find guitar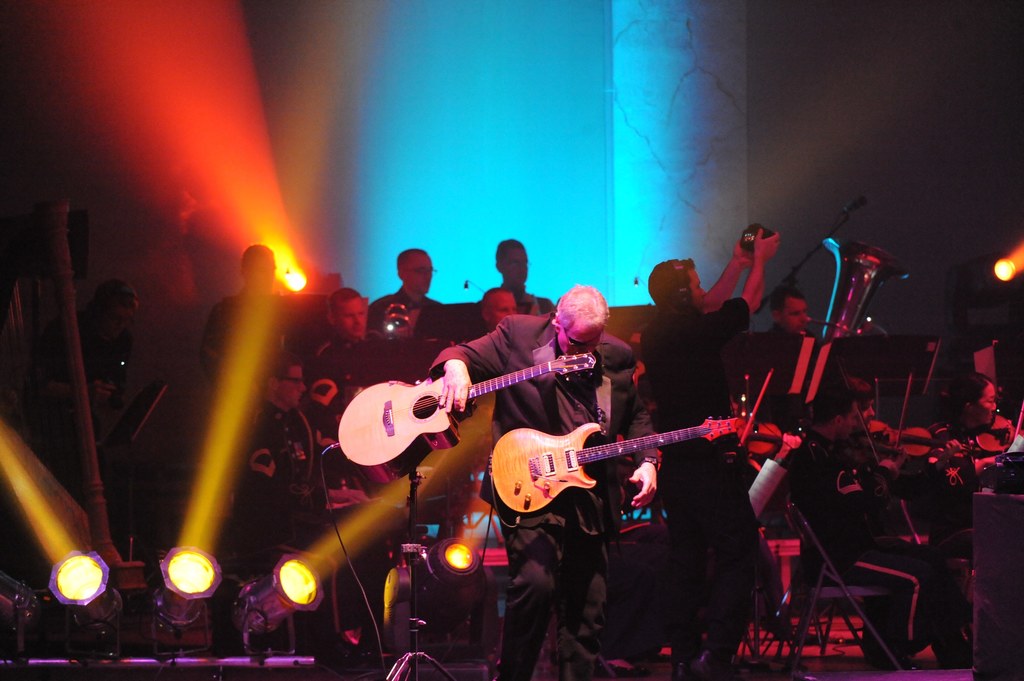
Rect(334, 362, 603, 479)
